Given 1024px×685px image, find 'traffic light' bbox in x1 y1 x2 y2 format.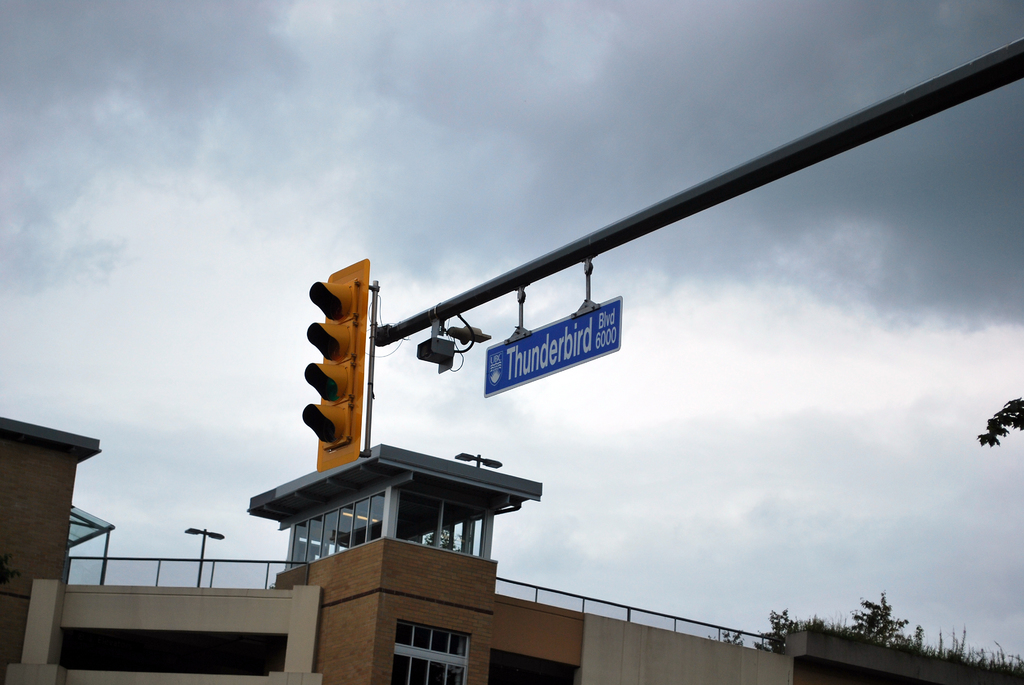
301 256 379 473.
